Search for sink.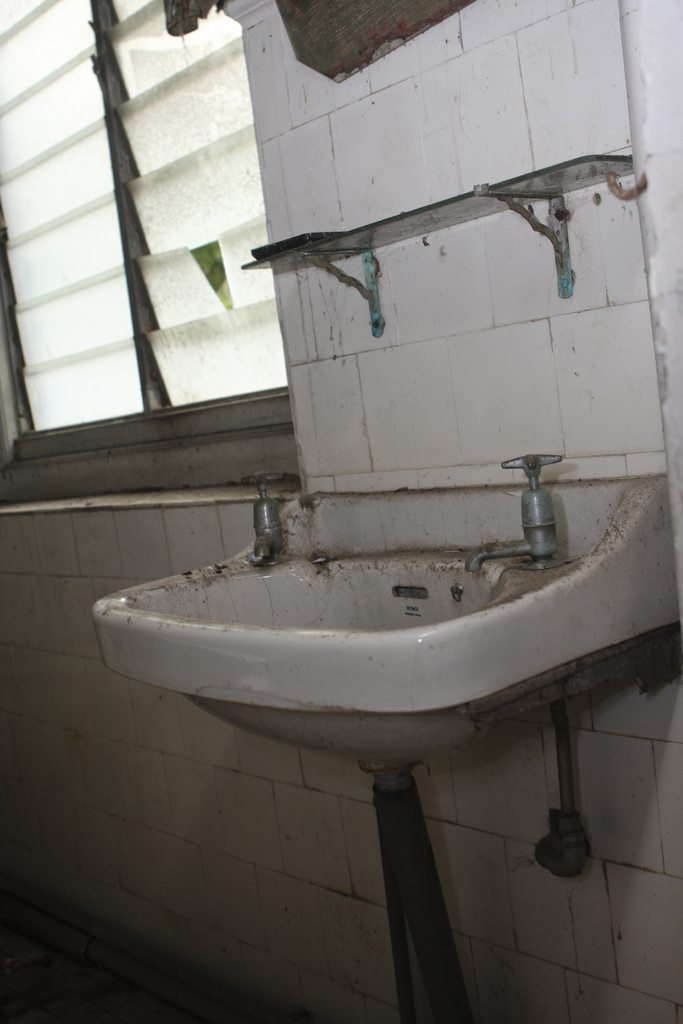
Found at locate(111, 449, 670, 810).
